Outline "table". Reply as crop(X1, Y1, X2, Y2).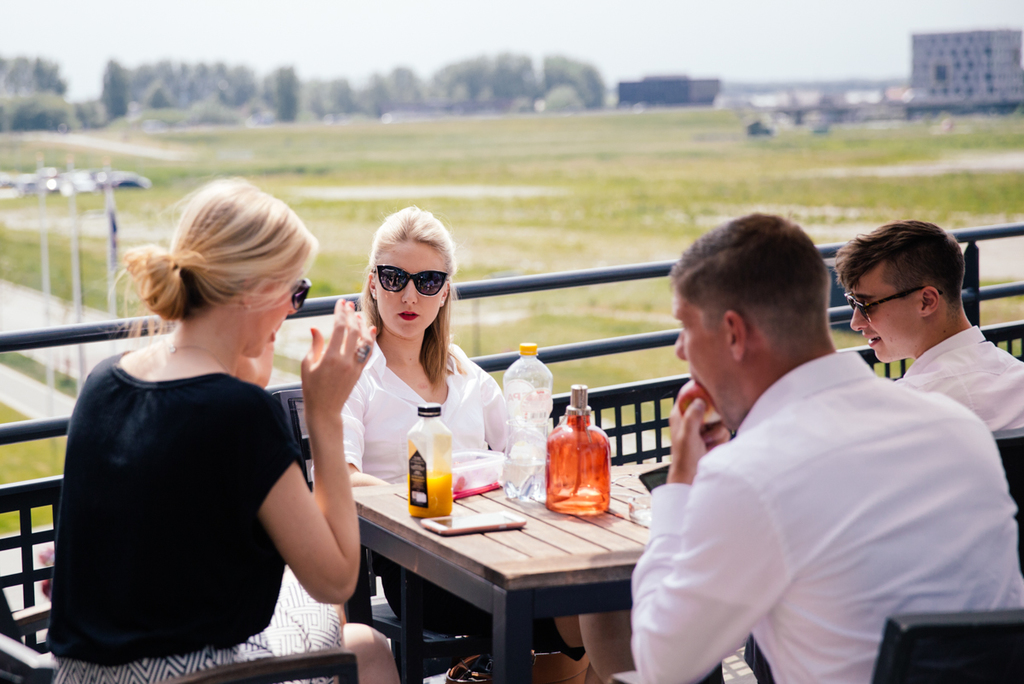
crop(350, 476, 687, 683).
